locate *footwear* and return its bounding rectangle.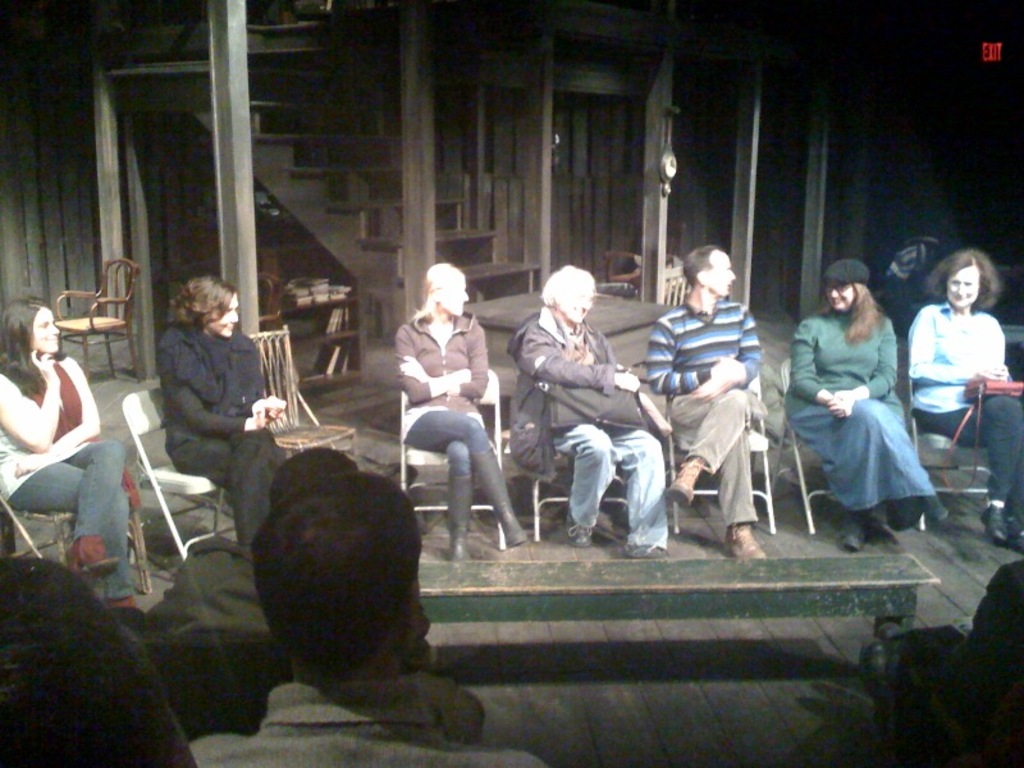
983 507 1011 547.
